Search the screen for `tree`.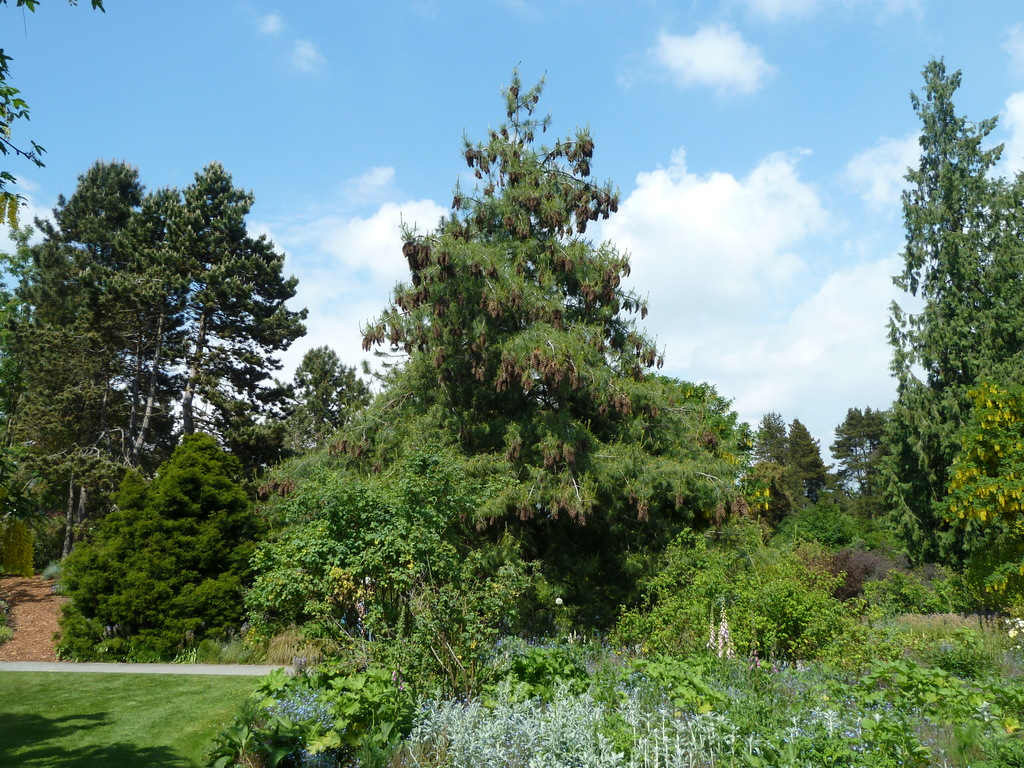
Found at select_region(113, 157, 308, 496).
